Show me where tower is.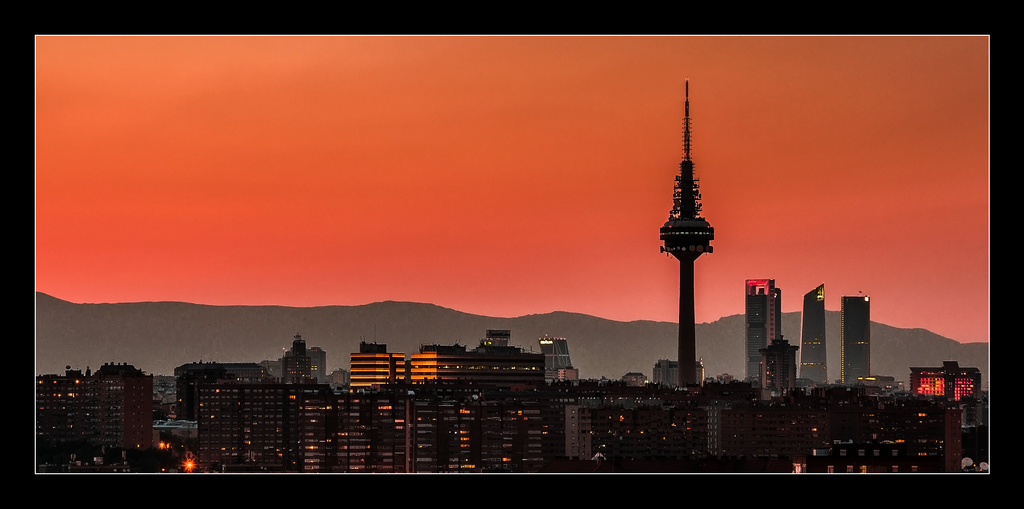
tower is at (348, 328, 406, 388).
